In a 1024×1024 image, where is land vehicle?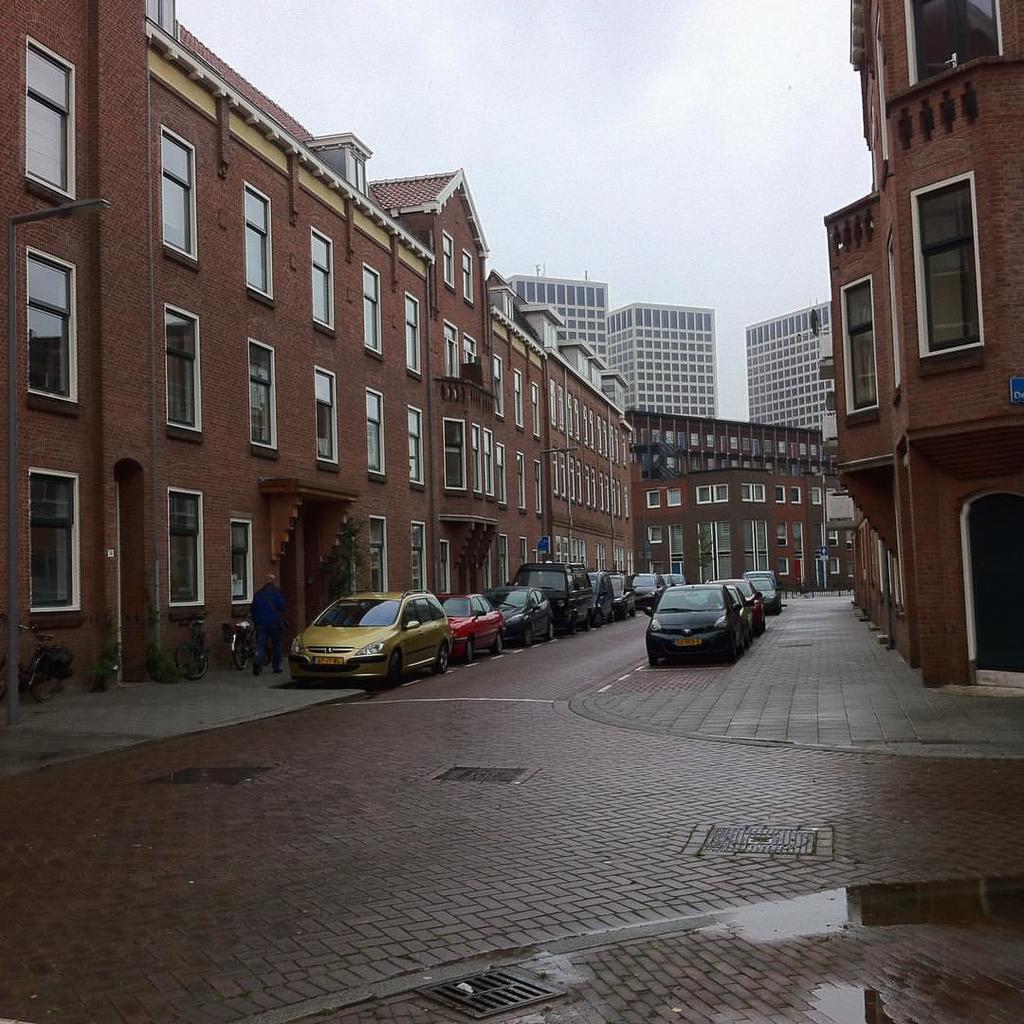
<box>510,558,594,636</box>.
